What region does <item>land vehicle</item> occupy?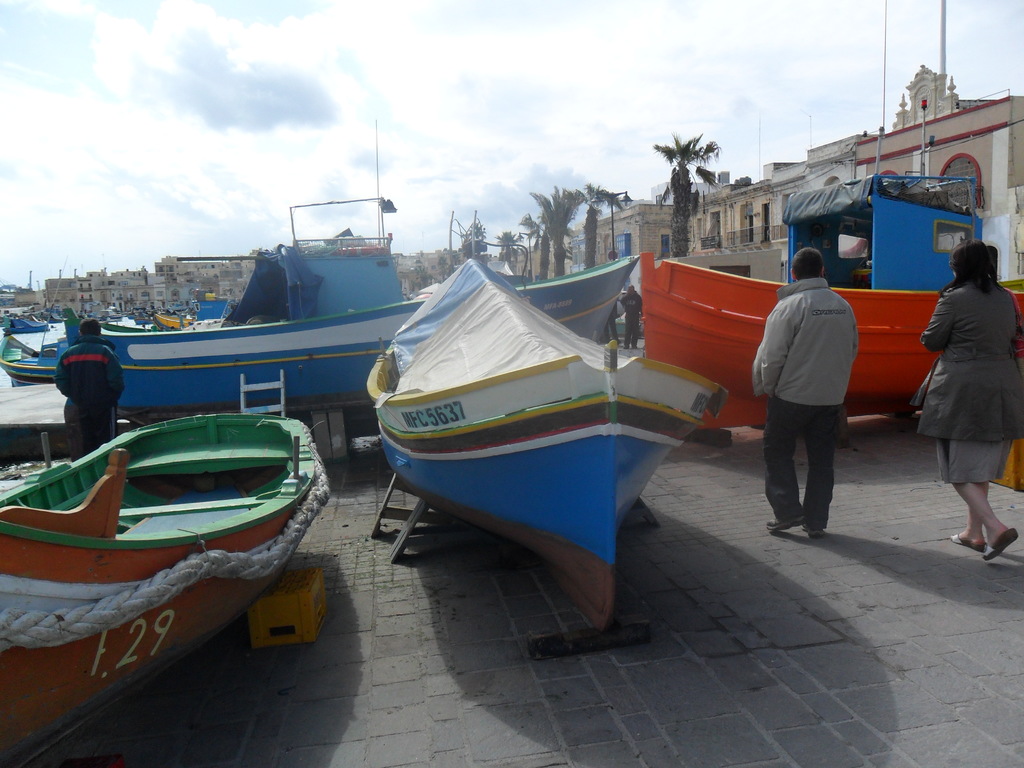
BBox(0, 390, 345, 767).
